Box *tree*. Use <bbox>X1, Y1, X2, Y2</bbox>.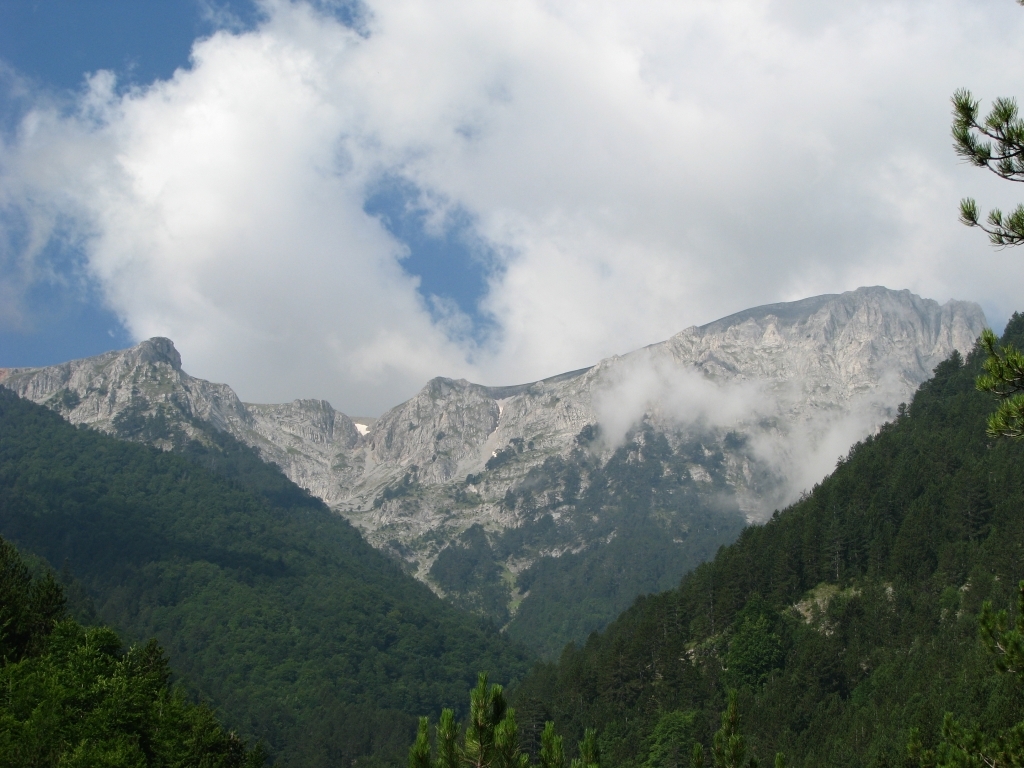
<bbox>790, 575, 1023, 767</bbox>.
